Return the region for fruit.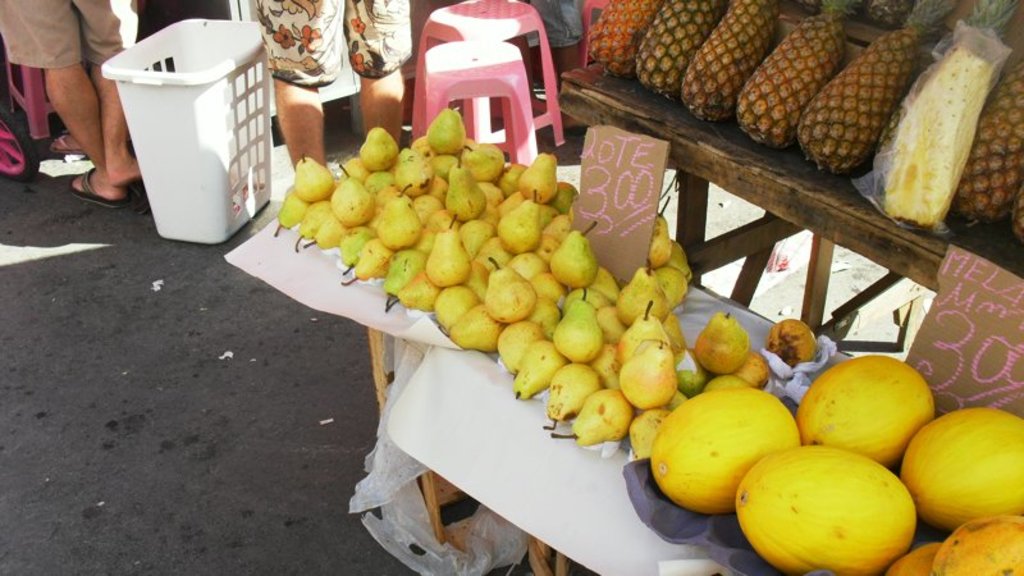
(left=739, top=445, right=919, bottom=575).
